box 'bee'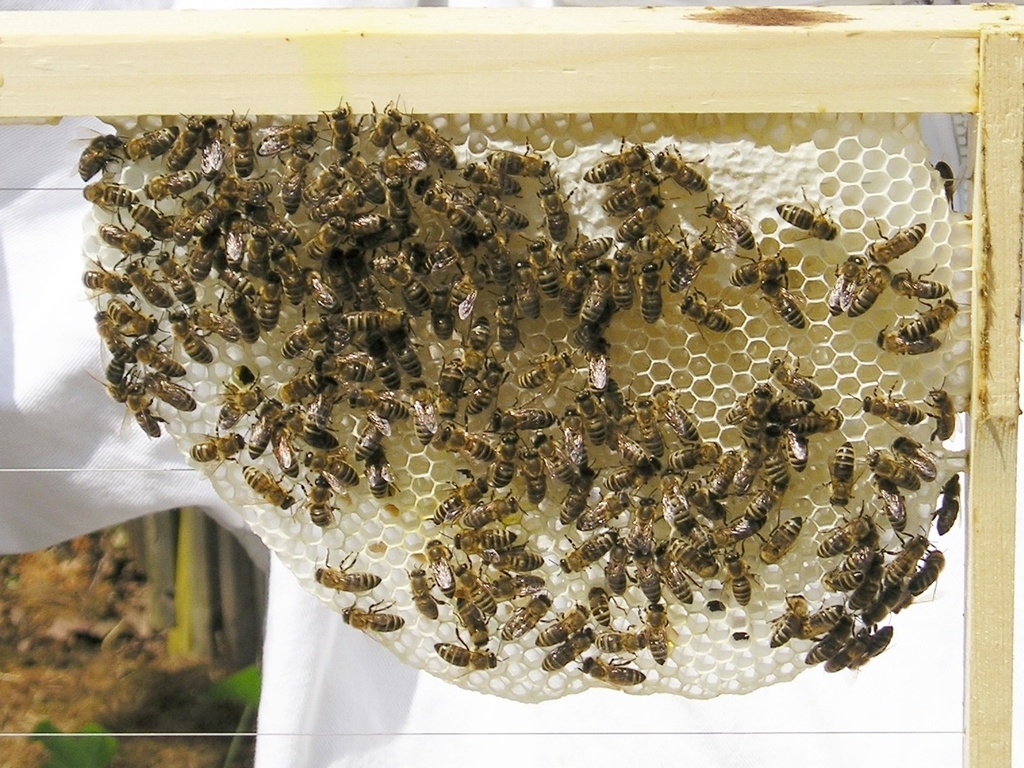
BBox(272, 424, 301, 476)
